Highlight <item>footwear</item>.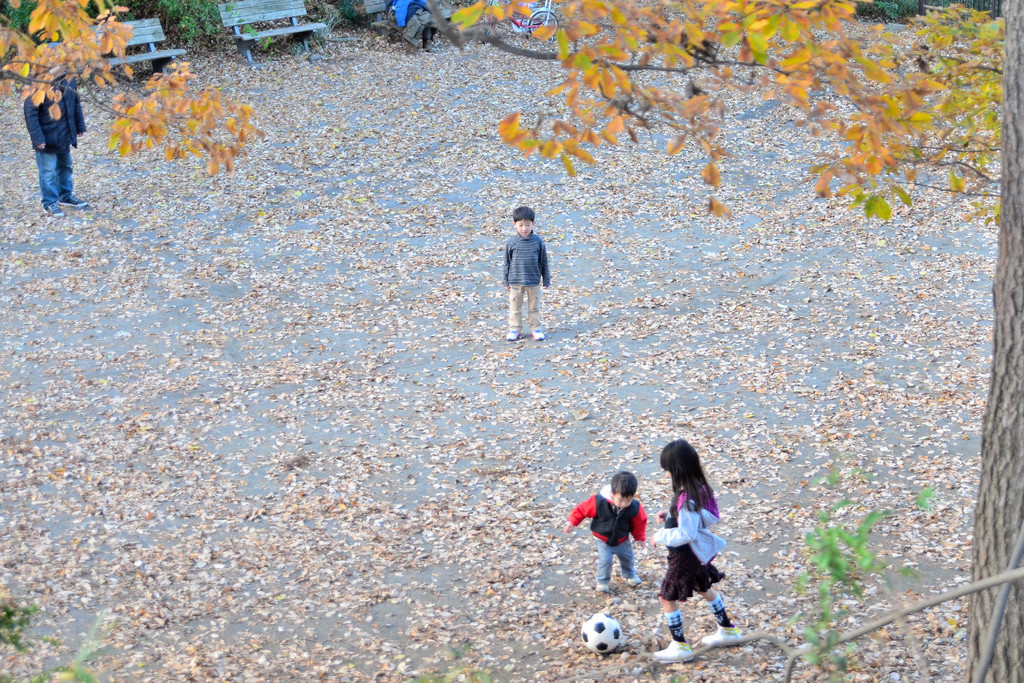
Highlighted region: region(58, 193, 88, 204).
